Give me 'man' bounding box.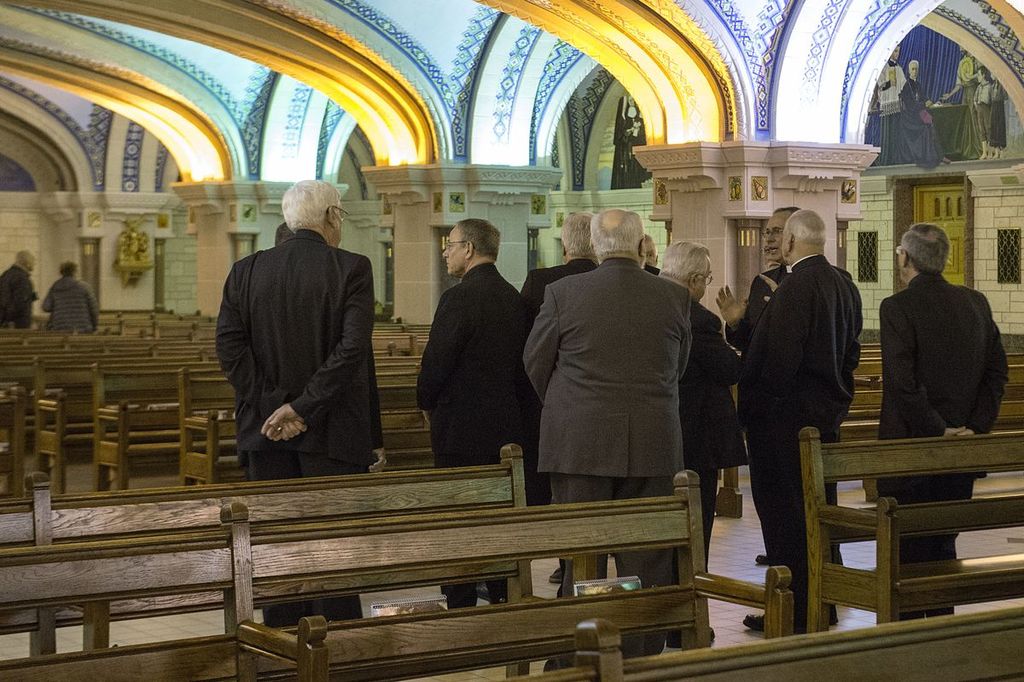
274, 222, 387, 474.
